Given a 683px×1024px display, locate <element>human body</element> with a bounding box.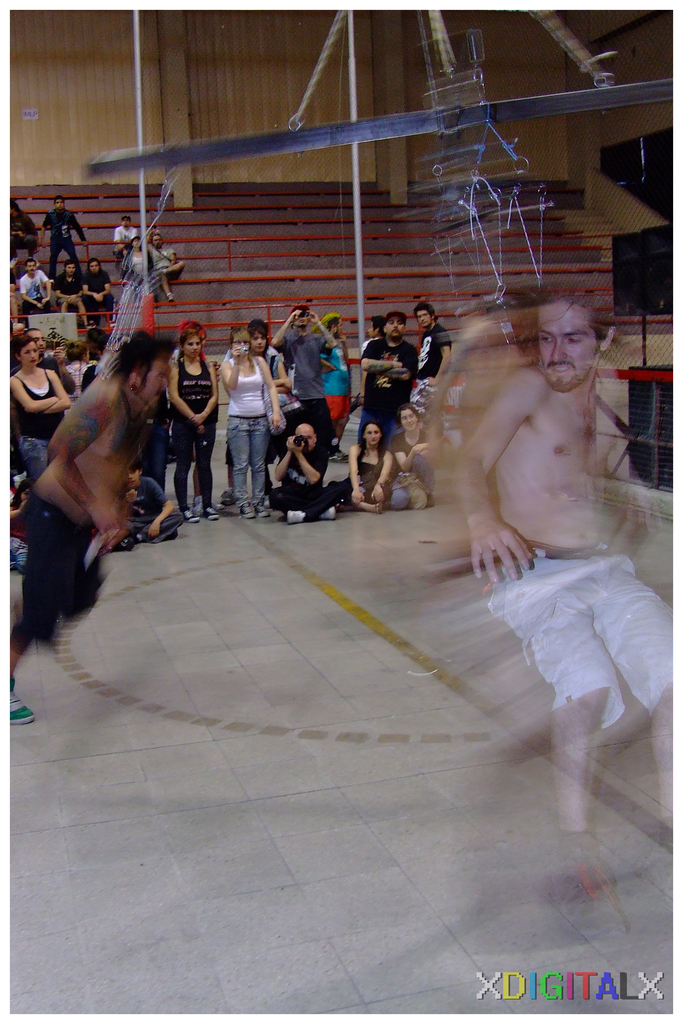
Located: [x1=5, y1=337, x2=70, y2=484].
